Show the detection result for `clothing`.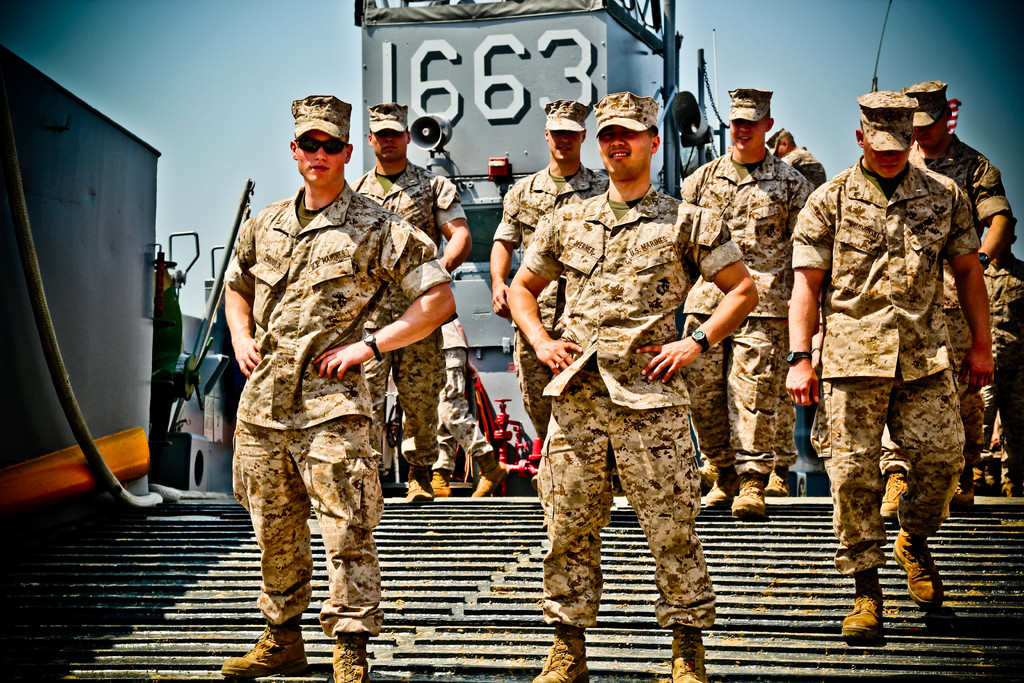
[521,192,746,635].
